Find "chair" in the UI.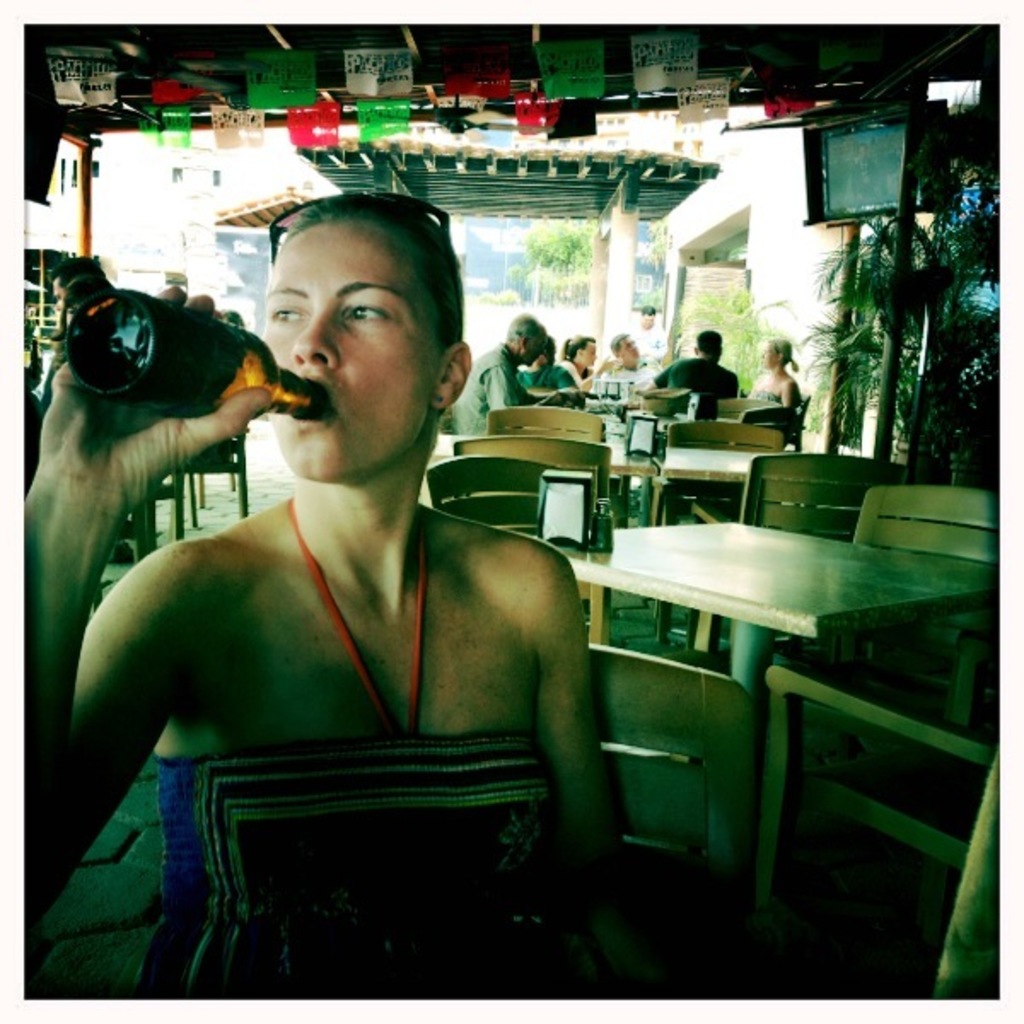
UI element at region(480, 399, 606, 454).
